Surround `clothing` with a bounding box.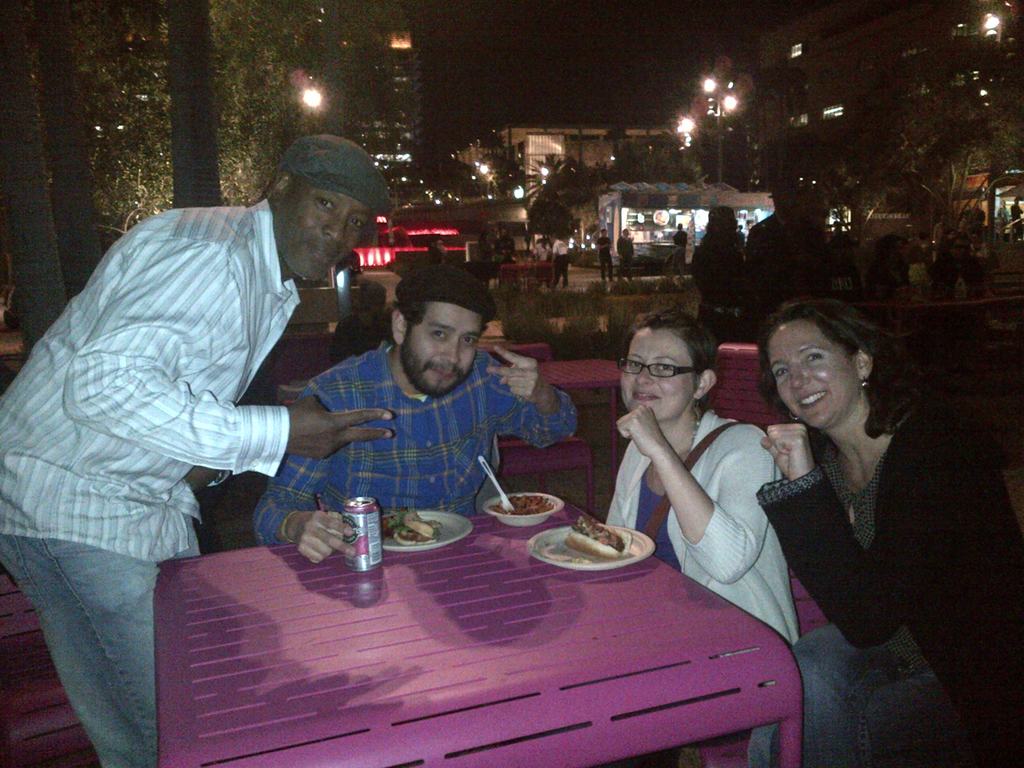
<box>0,202,294,767</box>.
